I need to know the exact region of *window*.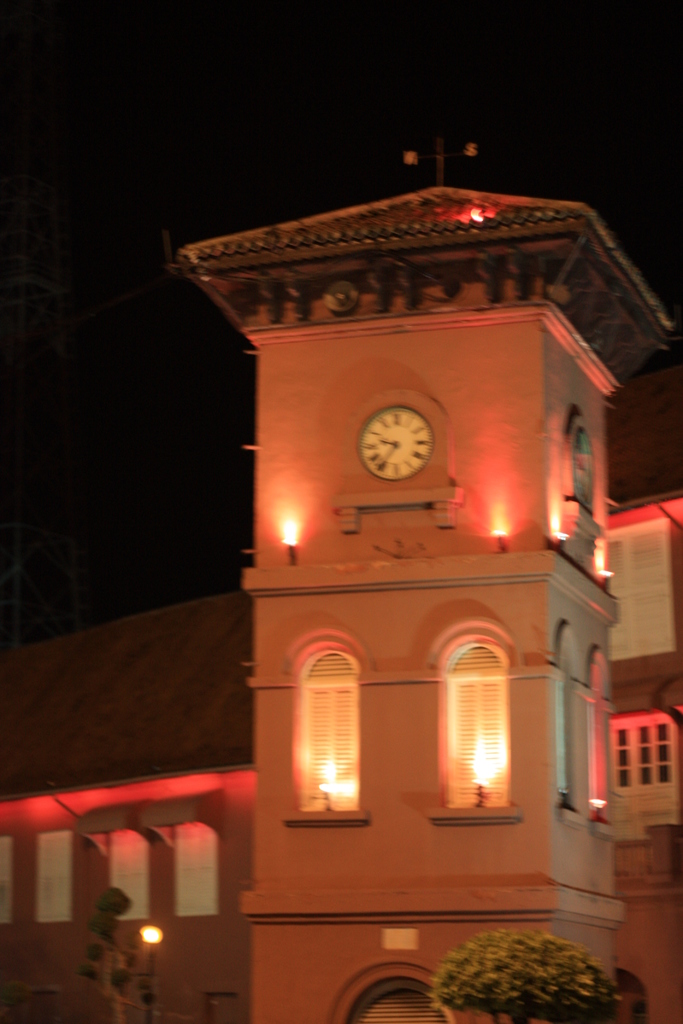
Region: (168, 822, 226, 916).
